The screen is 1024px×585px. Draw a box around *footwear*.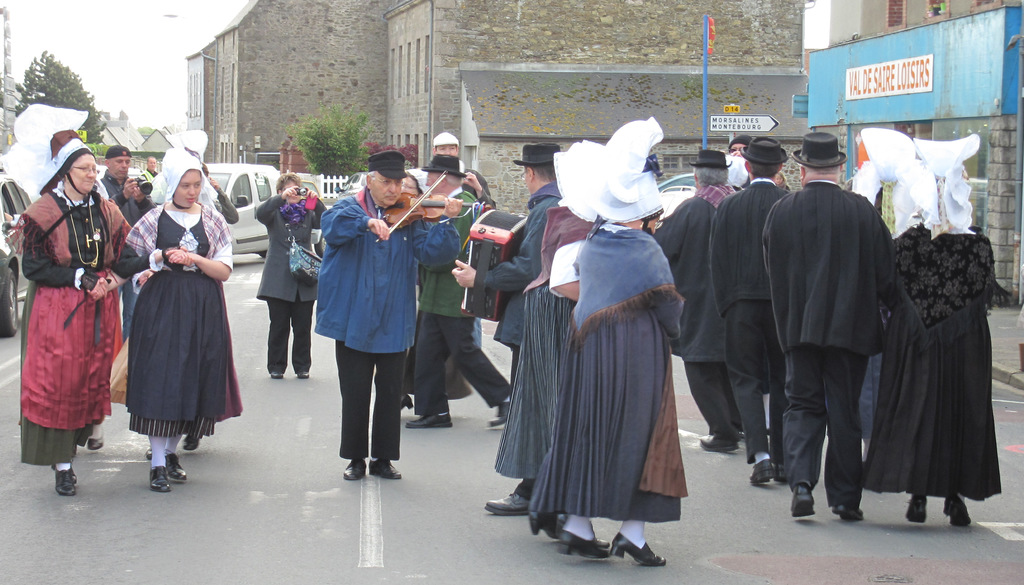
366, 460, 400, 477.
